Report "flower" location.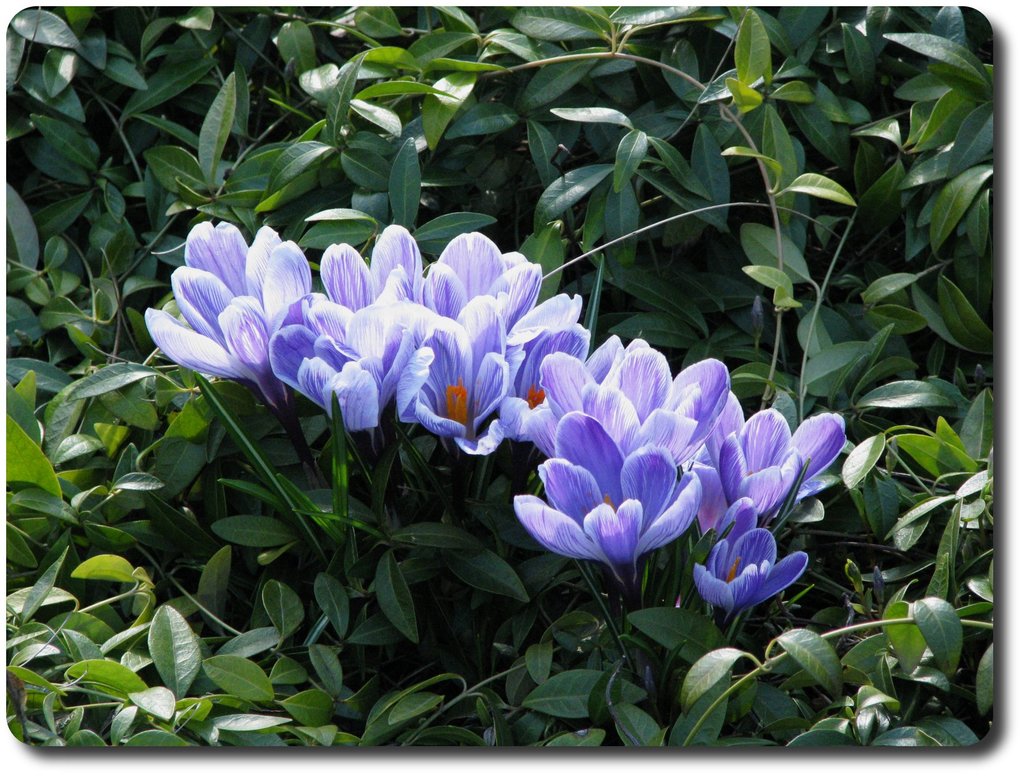
Report: x1=505 y1=440 x2=710 y2=588.
